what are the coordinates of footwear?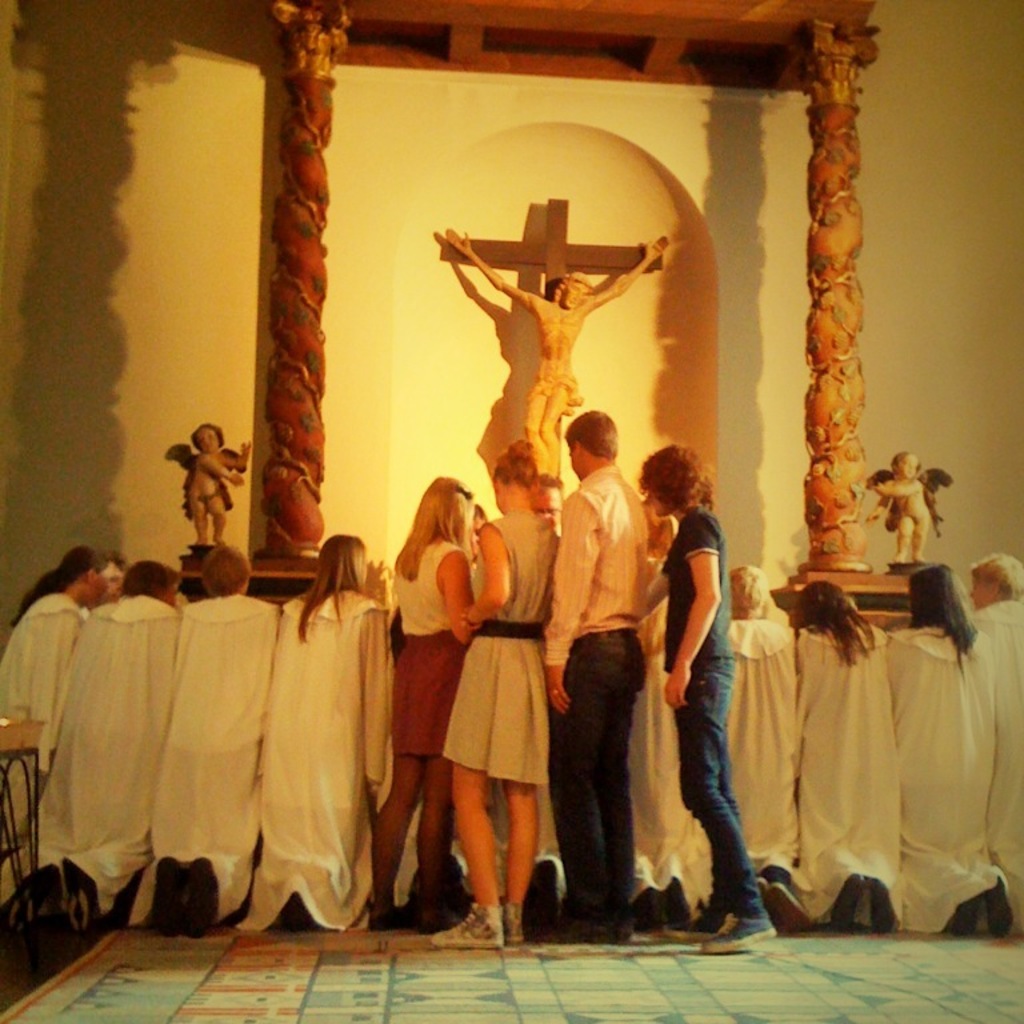
<bbox>371, 900, 400, 925</bbox>.
